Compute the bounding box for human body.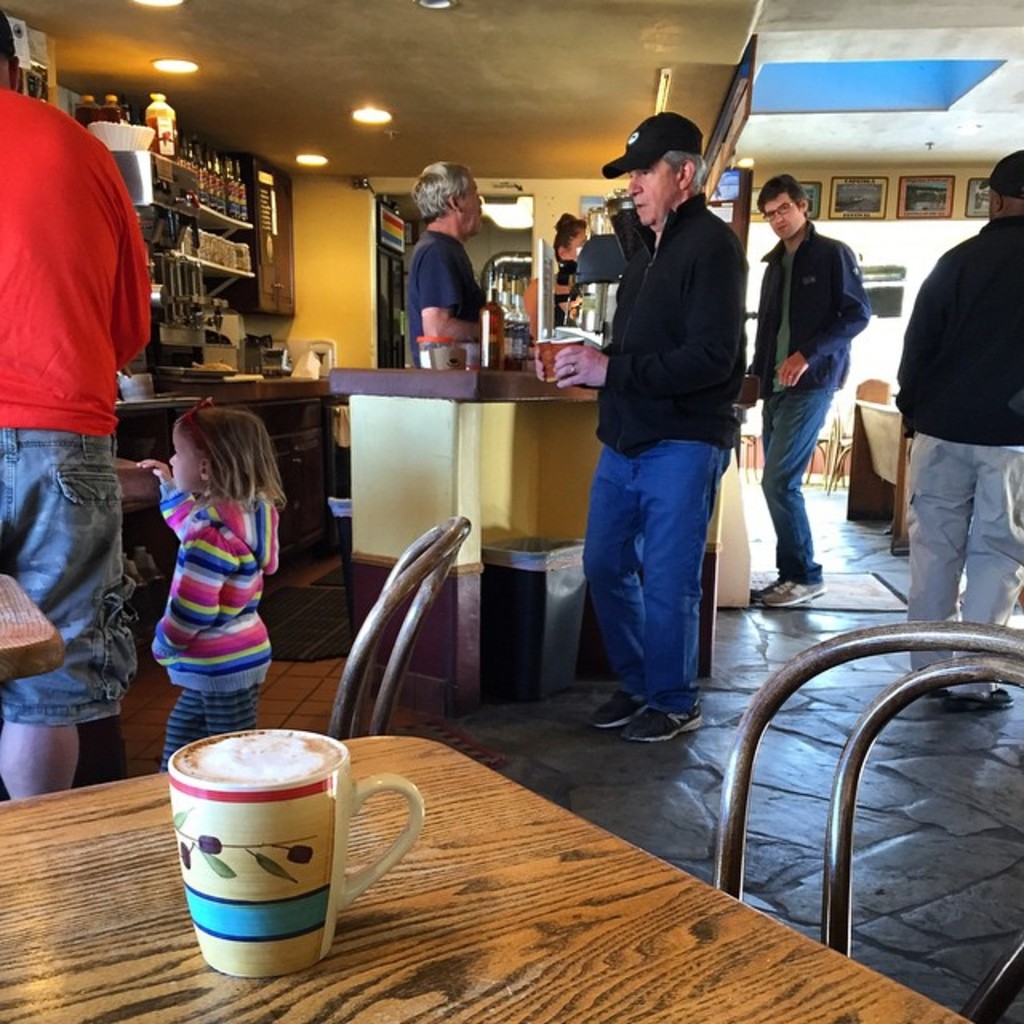
130,382,302,763.
